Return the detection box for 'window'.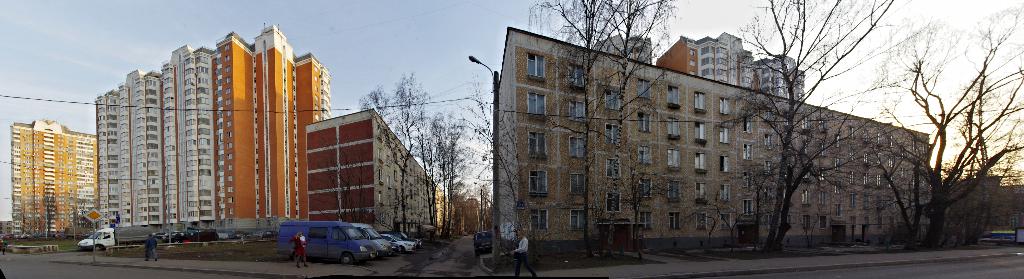
x1=760 y1=130 x2=779 y2=148.
